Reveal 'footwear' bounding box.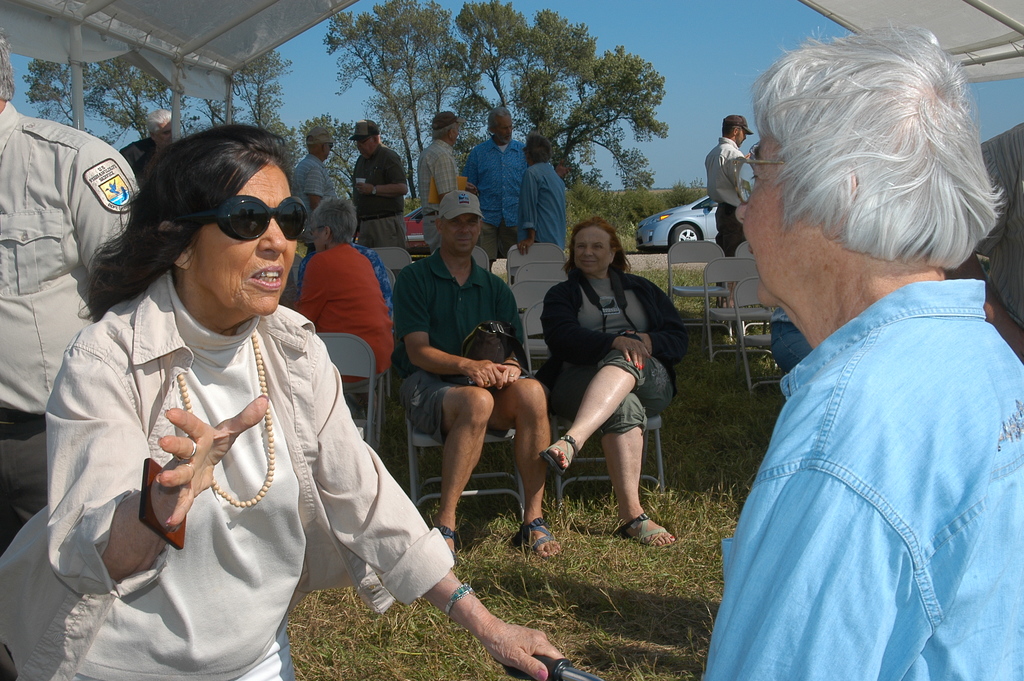
Revealed: crop(612, 503, 682, 565).
